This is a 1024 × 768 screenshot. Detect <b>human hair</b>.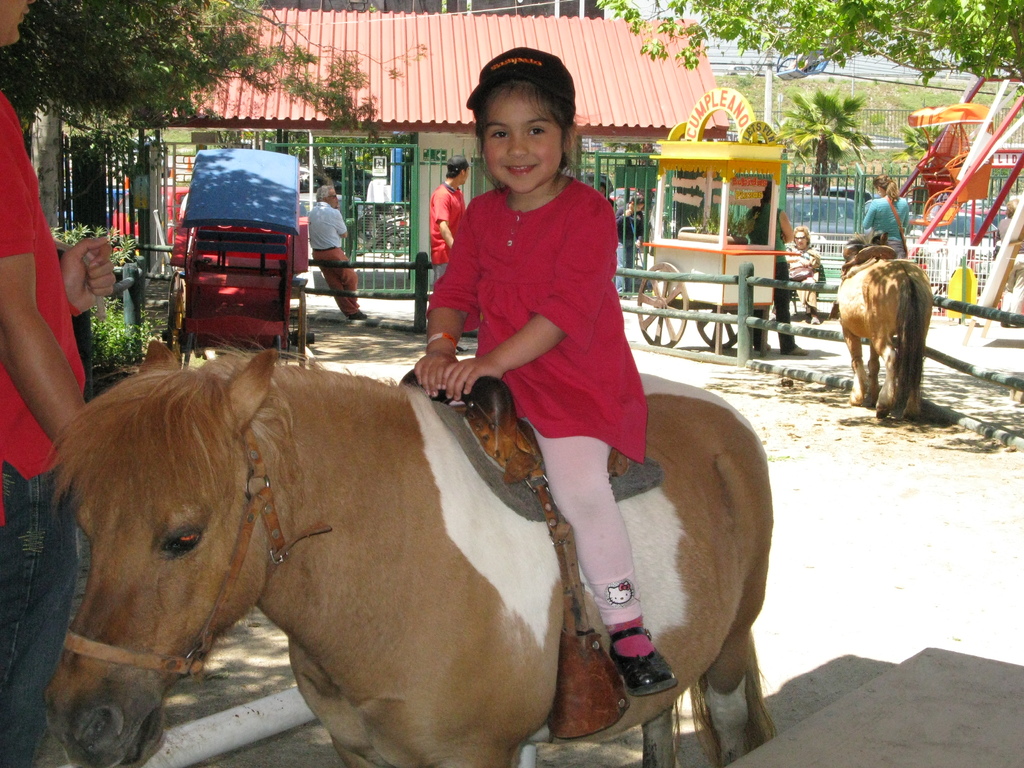
box(460, 53, 580, 175).
